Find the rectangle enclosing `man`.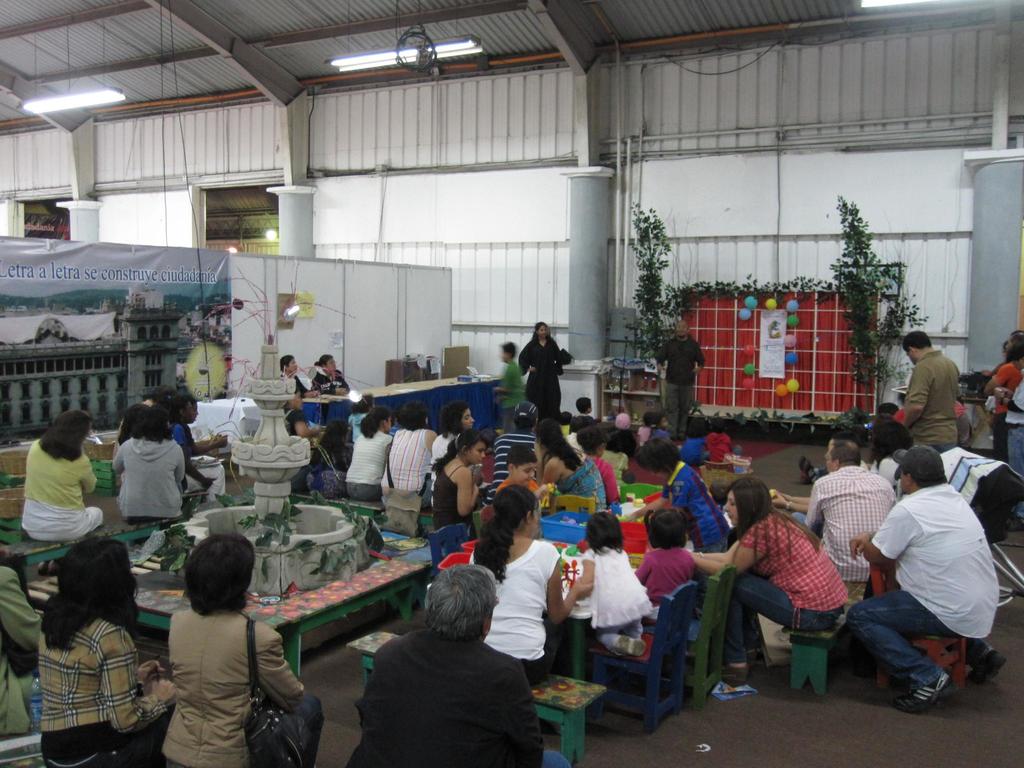
box=[656, 321, 708, 445].
